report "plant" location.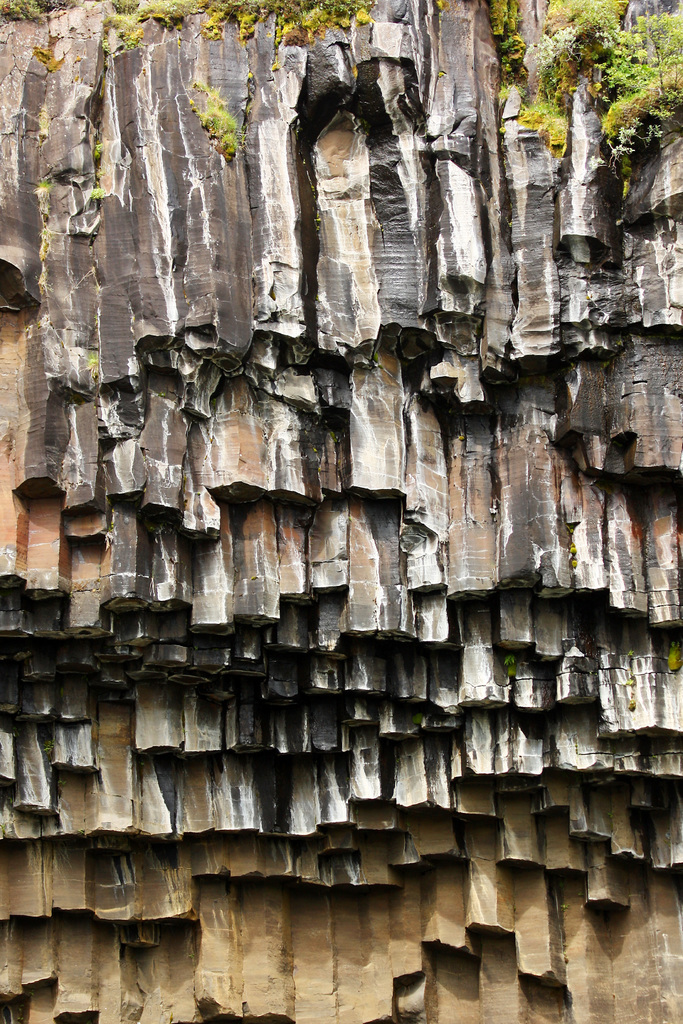
Report: locate(664, 634, 682, 678).
